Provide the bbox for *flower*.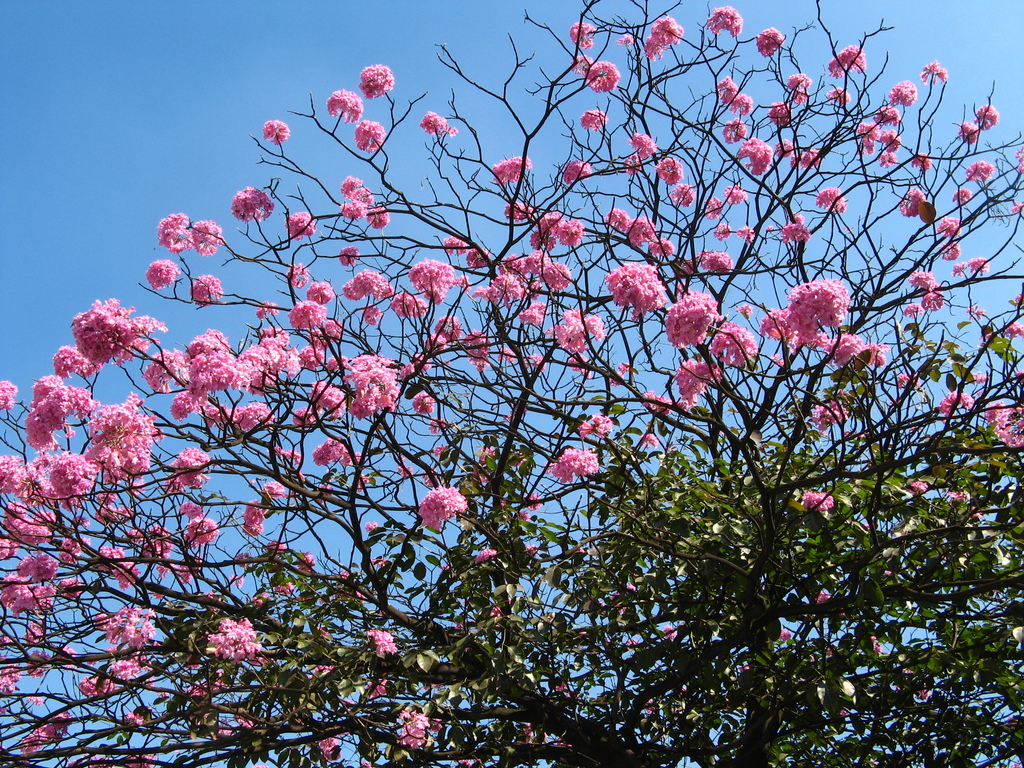
520 299 548 324.
